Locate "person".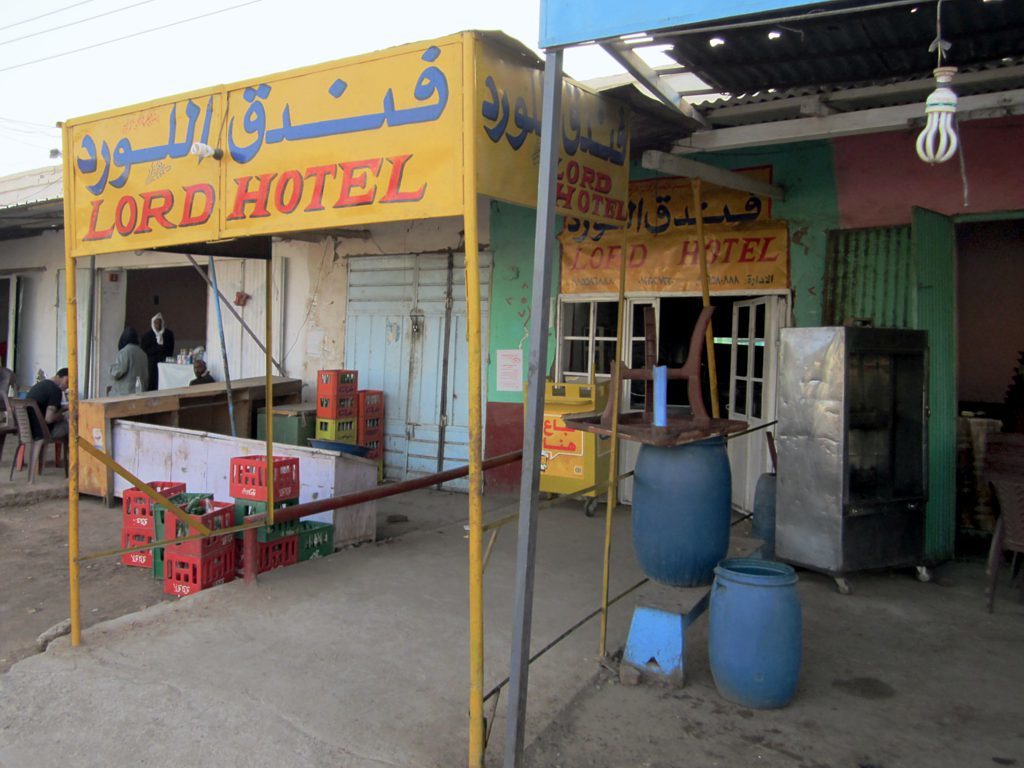
Bounding box: box(106, 321, 153, 406).
